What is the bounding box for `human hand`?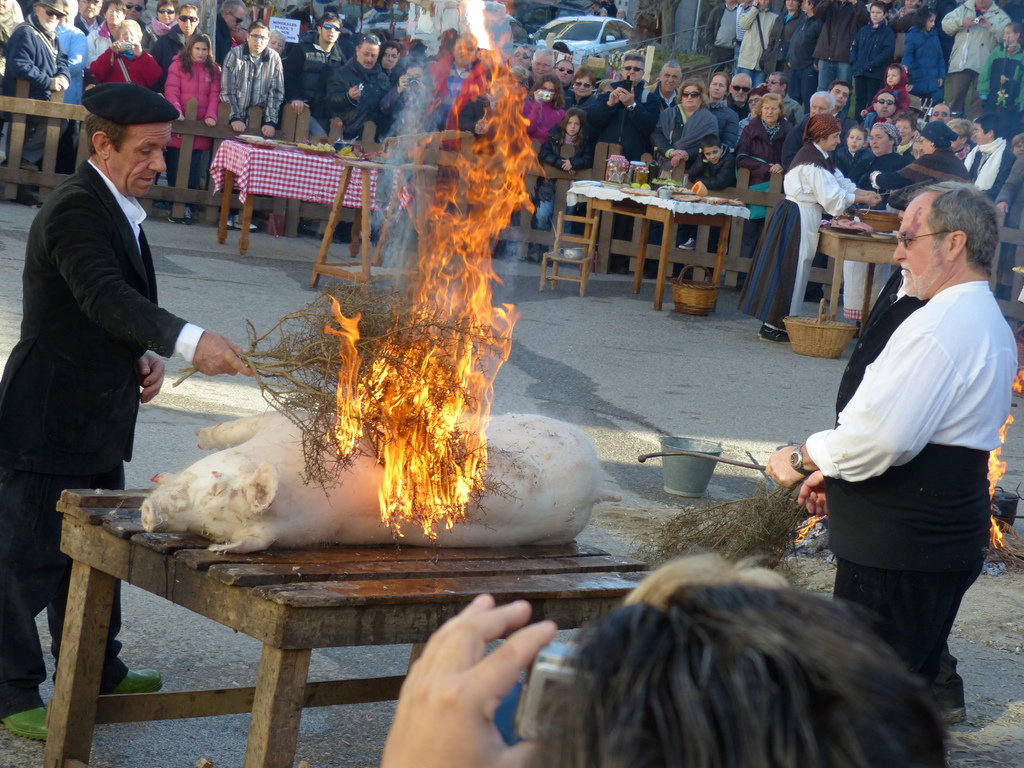
[x1=131, y1=44, x2=144, y2=58].
